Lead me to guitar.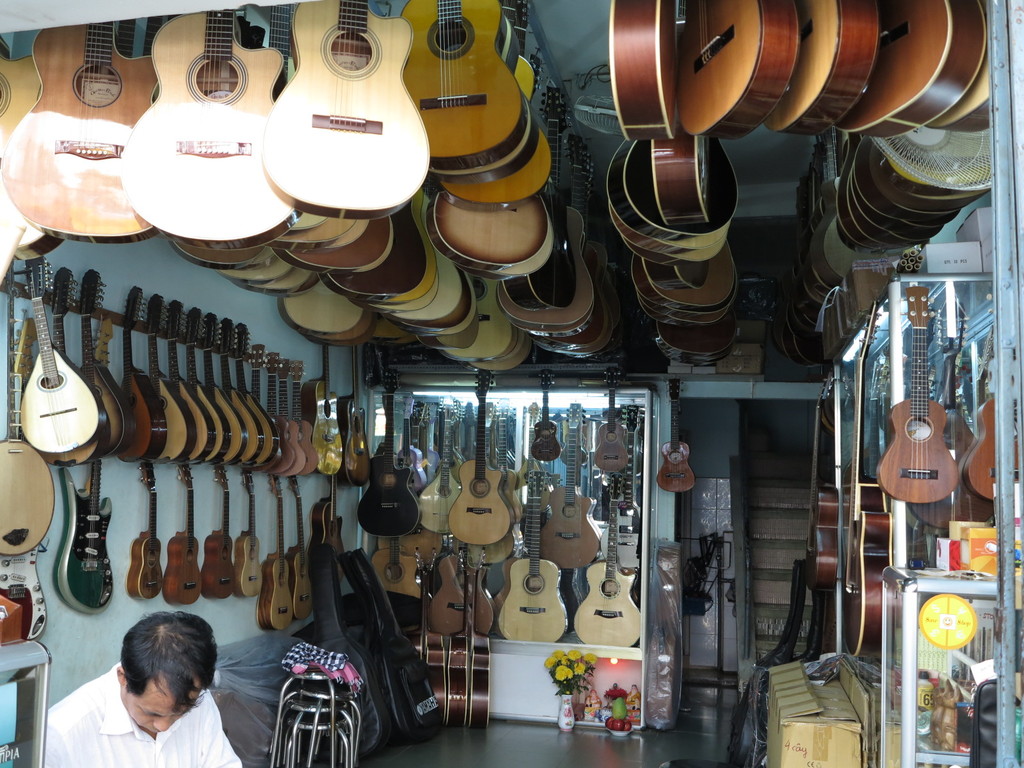
Lead to {"left": 535, "top": 387, "right": 560, "bottom": 462}.
